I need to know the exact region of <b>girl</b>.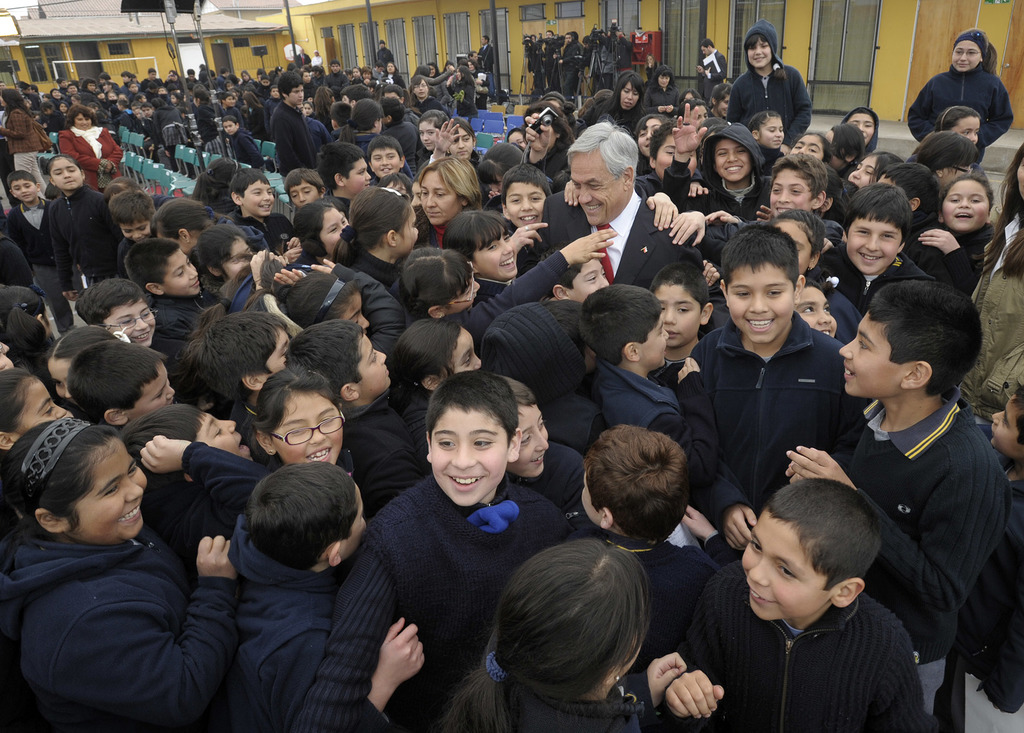
Region: box(765, 209, 861, 343).
